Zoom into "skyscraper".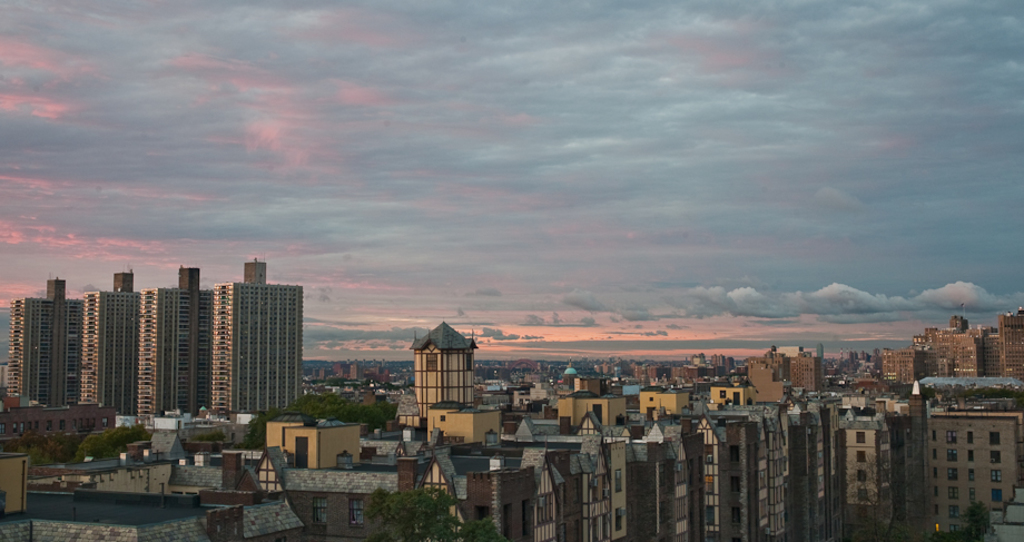
Zoom target: x1=76 y1=267 x2=141 y2=416.
